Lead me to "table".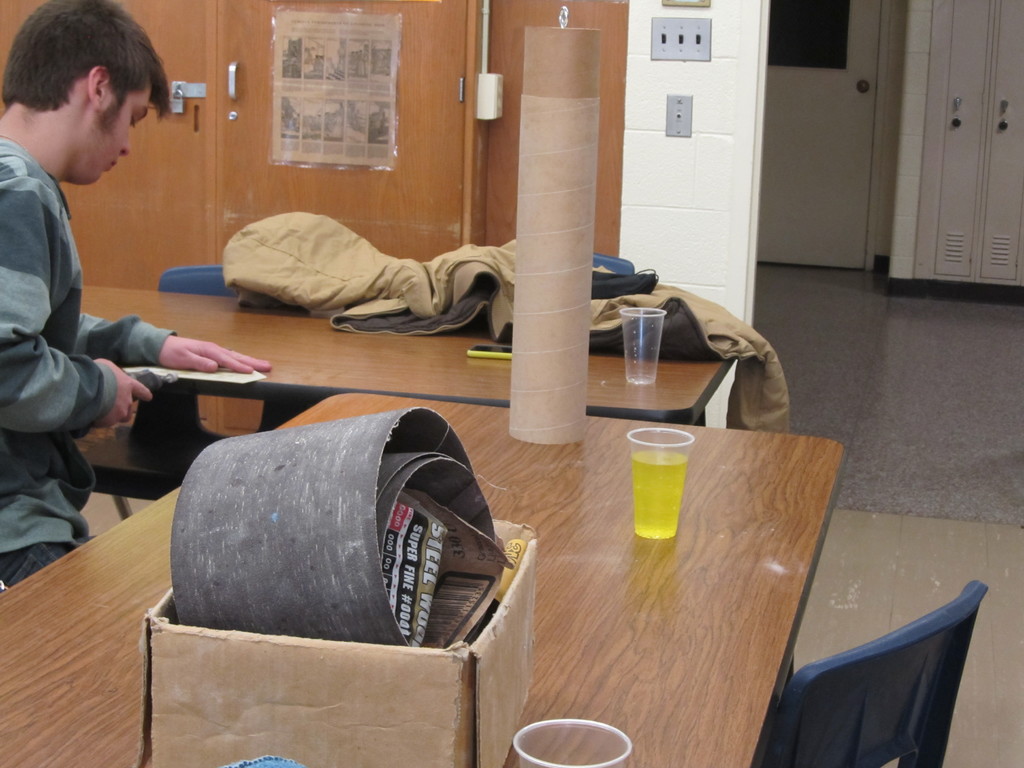
Lead to crop(76, 290, 741, 487).
